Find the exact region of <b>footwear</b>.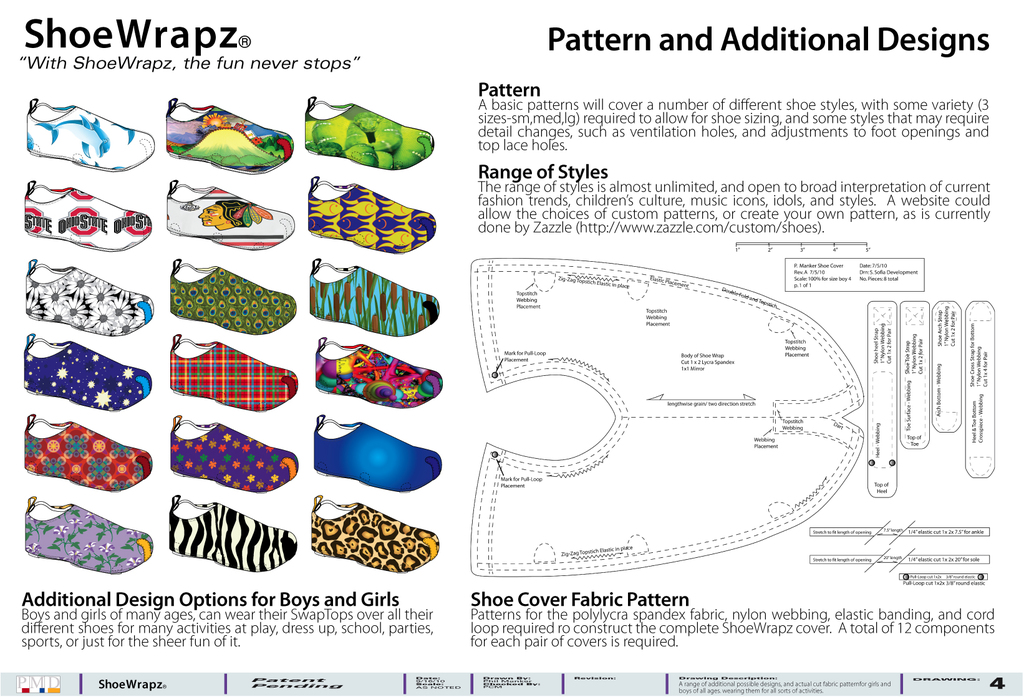
Exact region: rect(23, 334, 152, 409).
